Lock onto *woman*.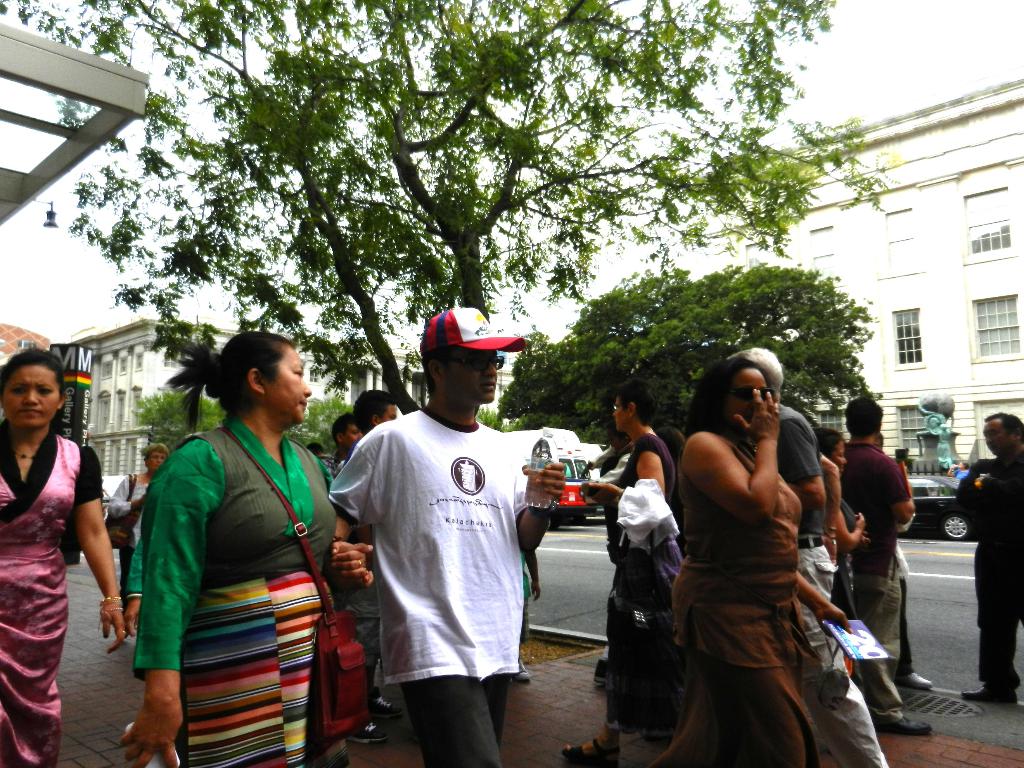
Locked: x1=557, y1=379, x2=680, y2=762.
